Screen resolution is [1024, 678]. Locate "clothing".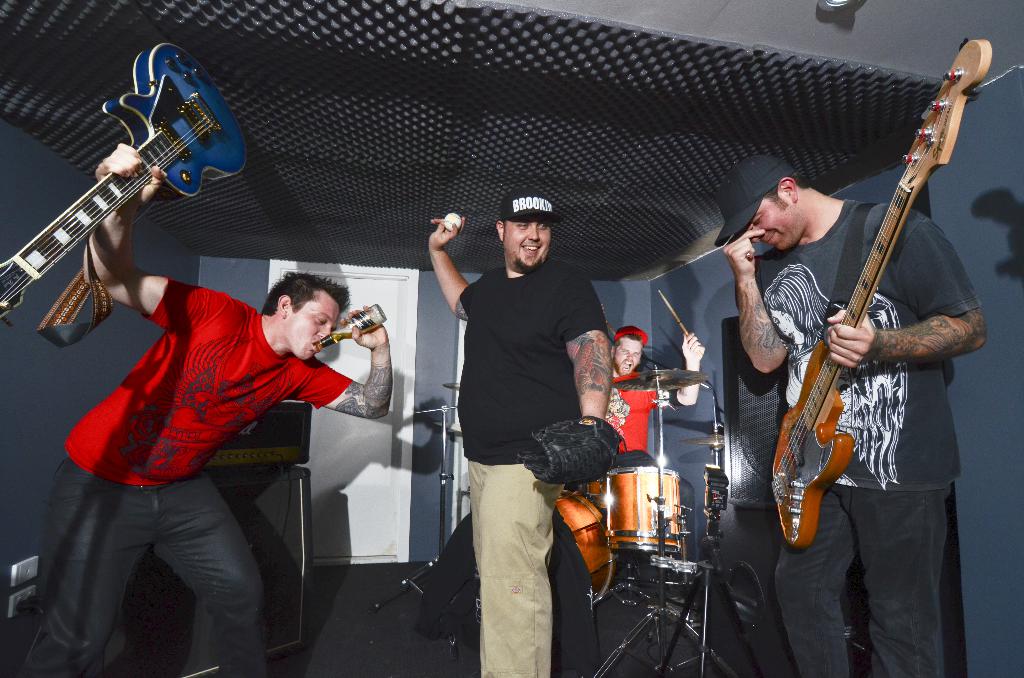
region(451, 266, 607, 677).
